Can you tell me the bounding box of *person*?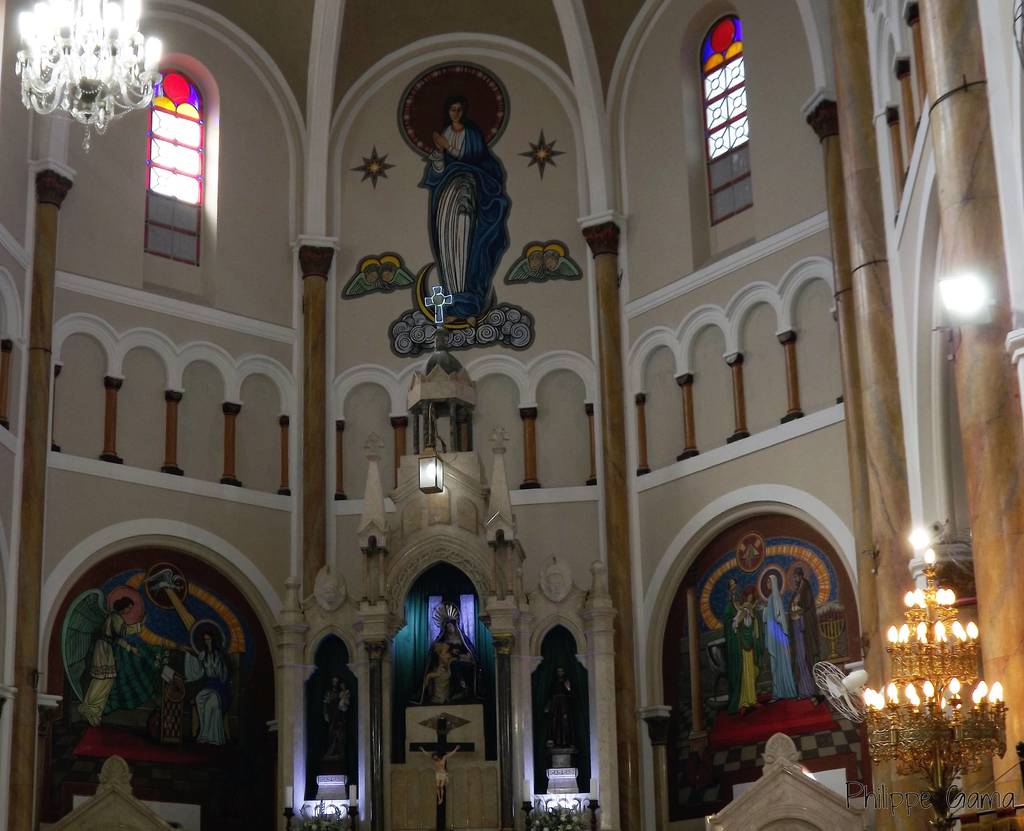
box(378, 261, 415, 289).
